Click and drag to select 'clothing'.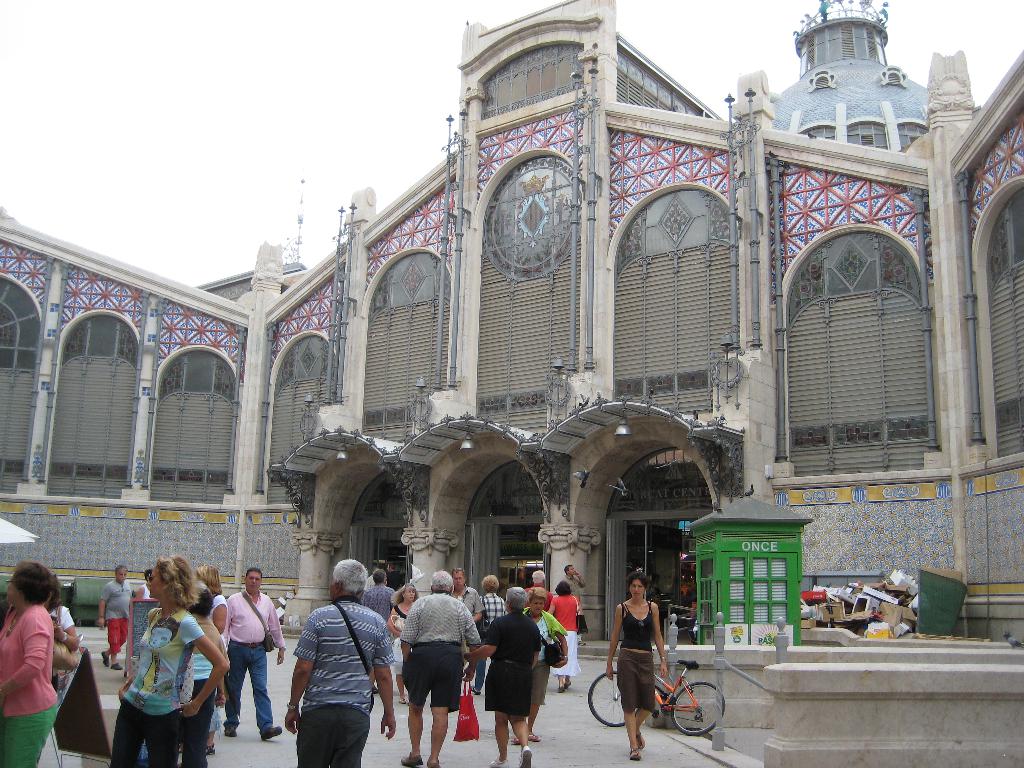
Selection: rect(445, 579, 482, 604).
